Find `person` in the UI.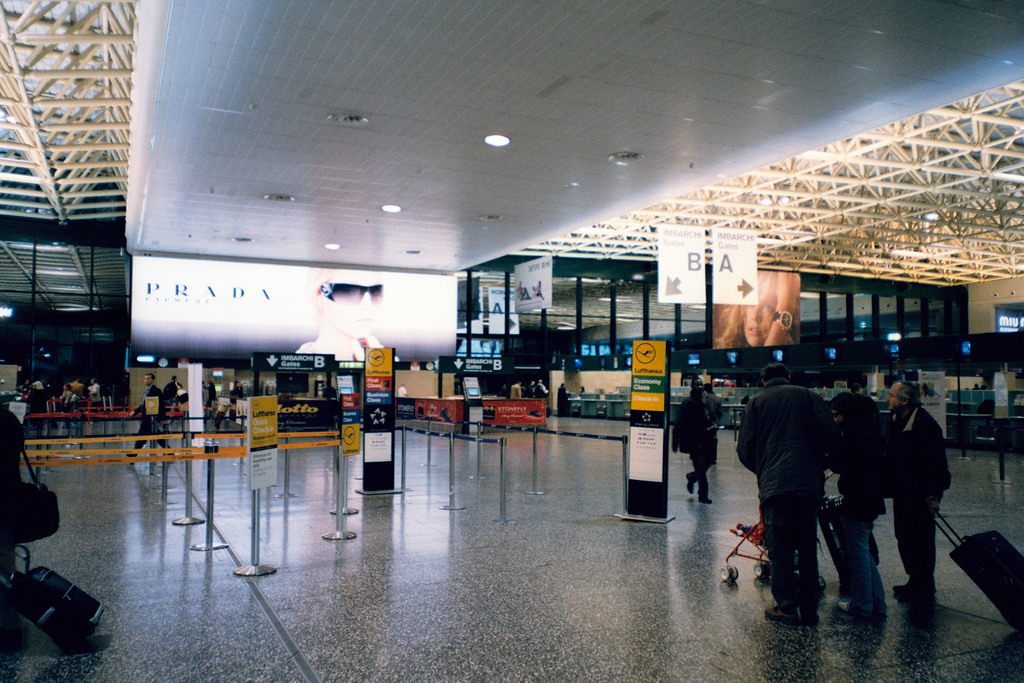
UI element at BBox(396, 383, 406, 395).
